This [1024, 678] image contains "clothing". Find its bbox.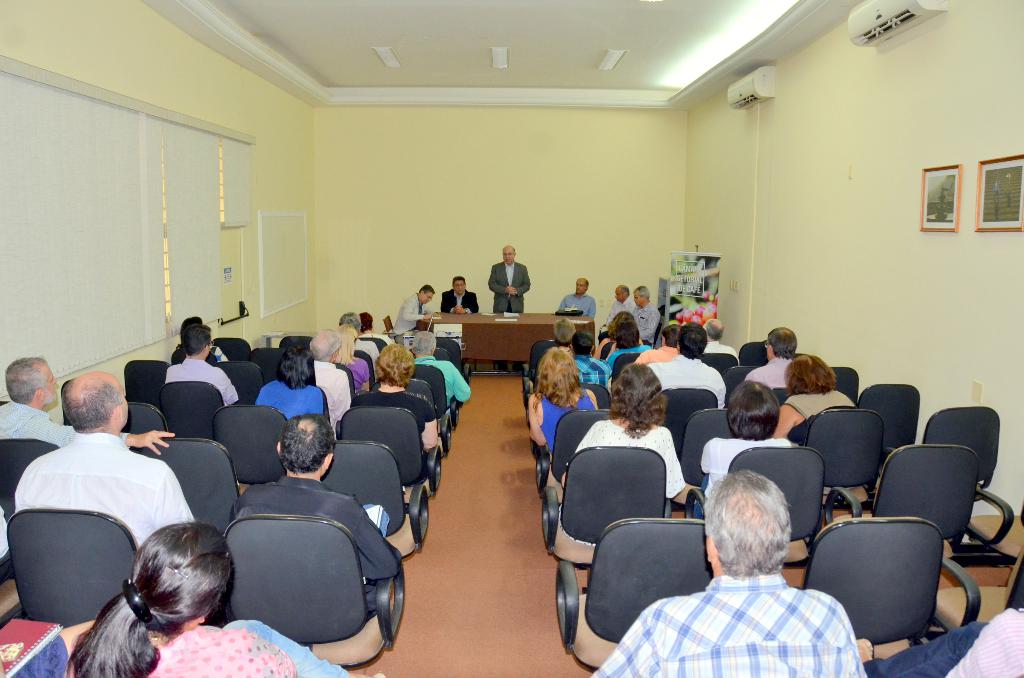
<region>8, 424, 201, 552</region>.
